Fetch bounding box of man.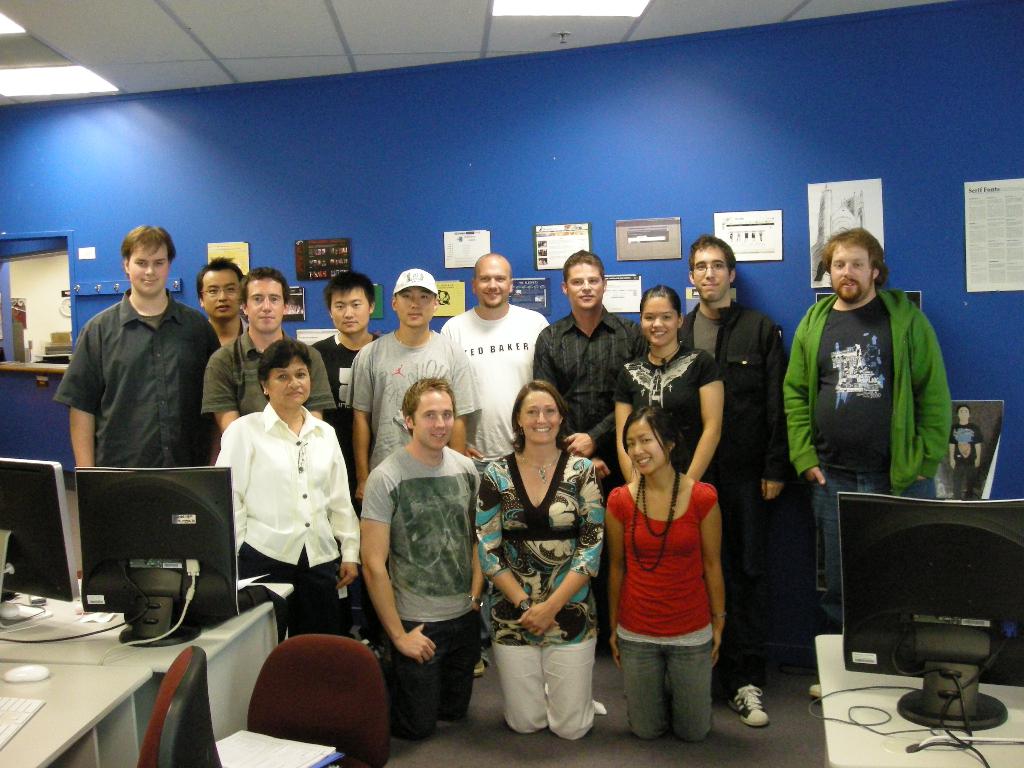
Bbox: [440,252,552,463].
